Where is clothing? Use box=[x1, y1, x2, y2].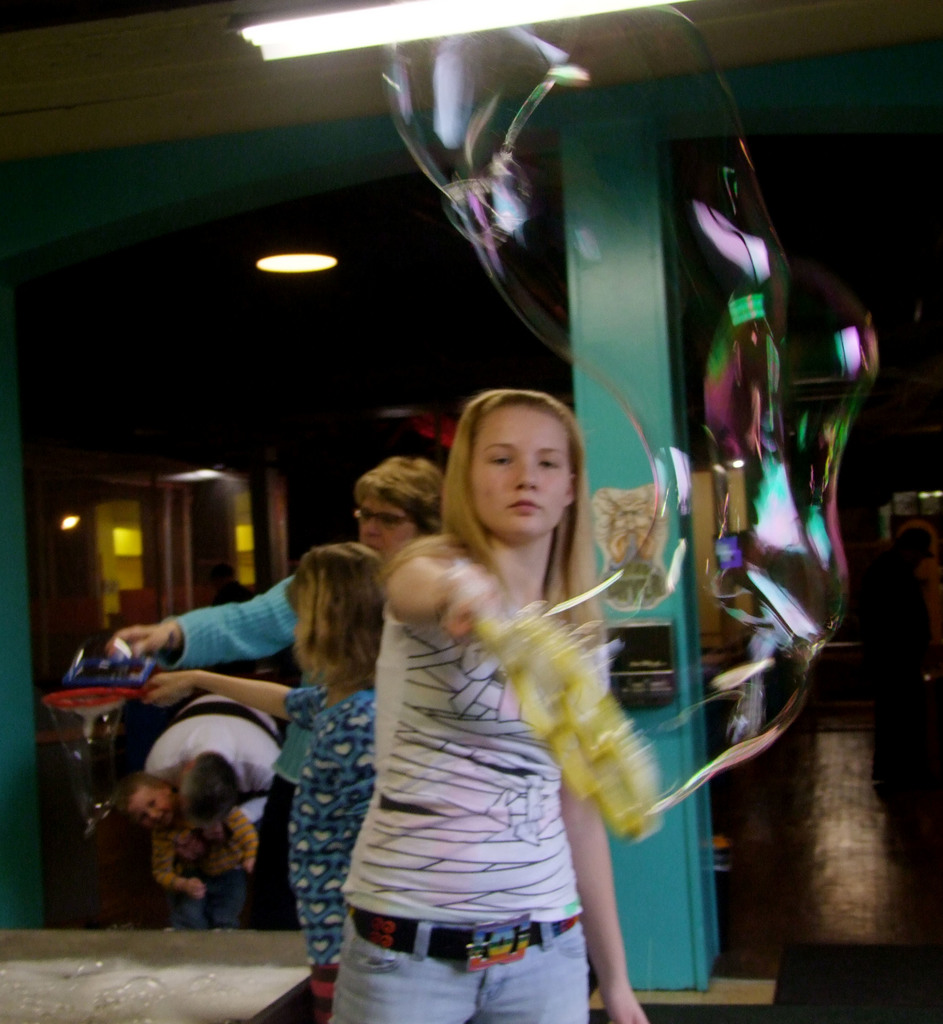
box=[327, 547, 612, 1023].
